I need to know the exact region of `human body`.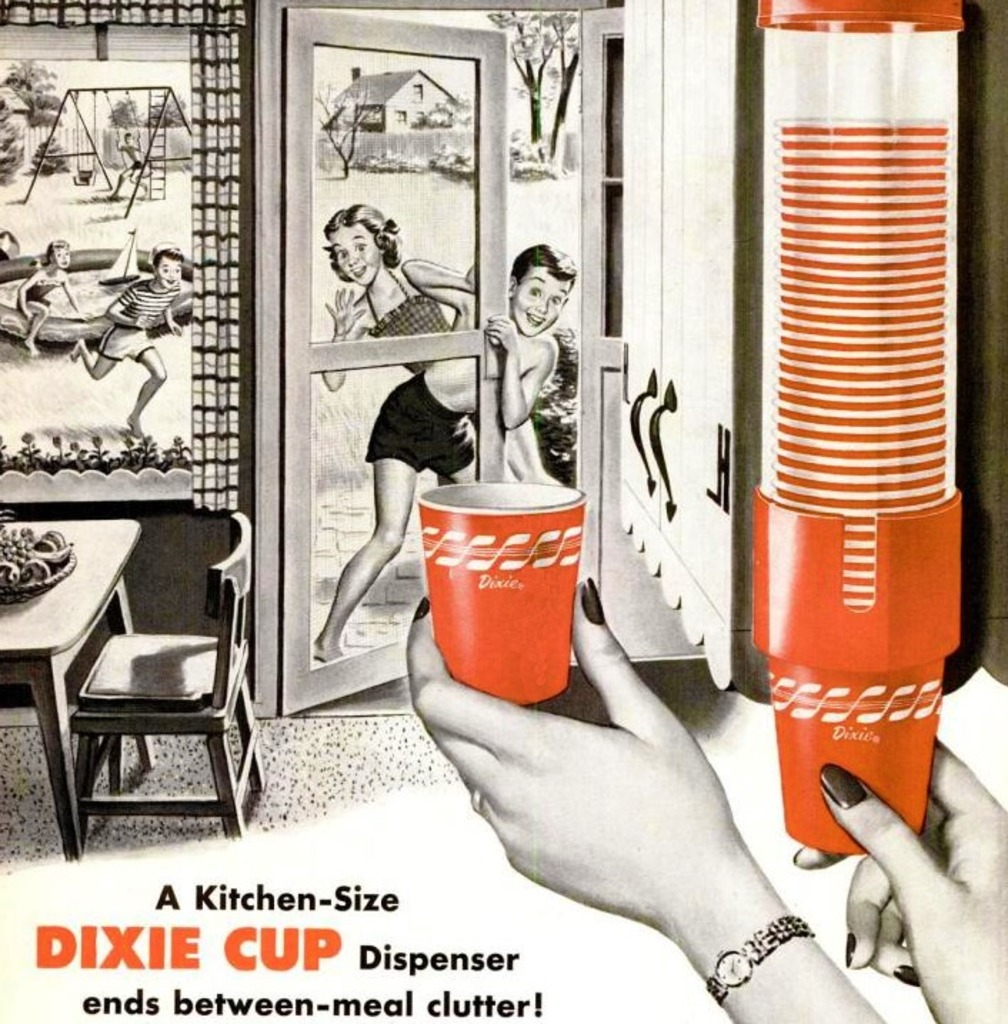
Region: bbox=(313, 246, 580, 661).
